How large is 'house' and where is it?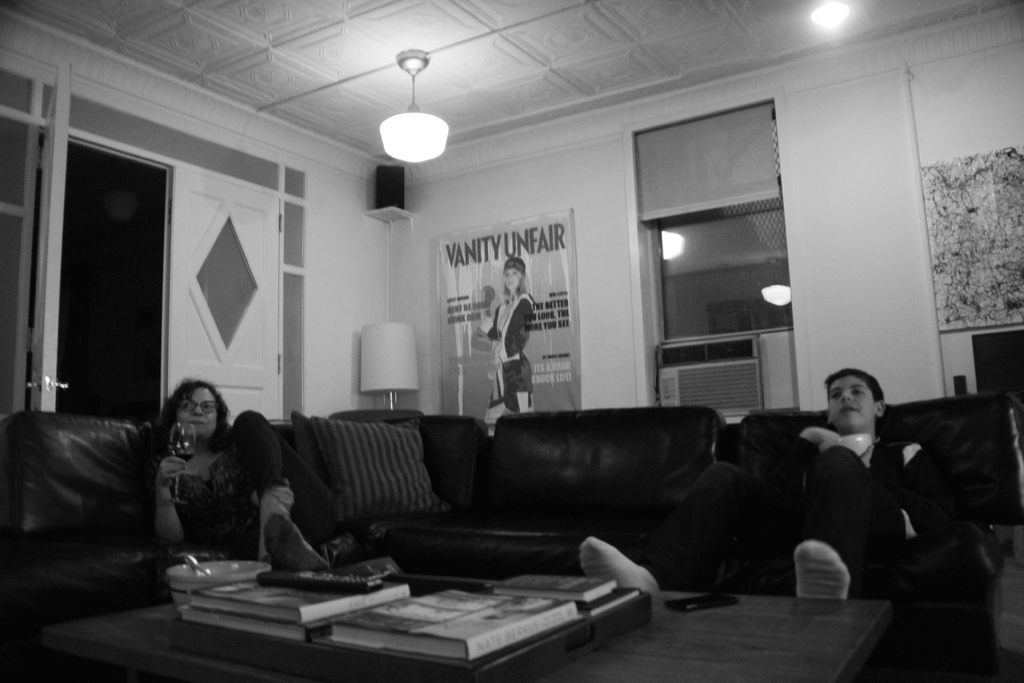
Bounding box: <bbox>0, 0, 1023, 682</bbox>.
